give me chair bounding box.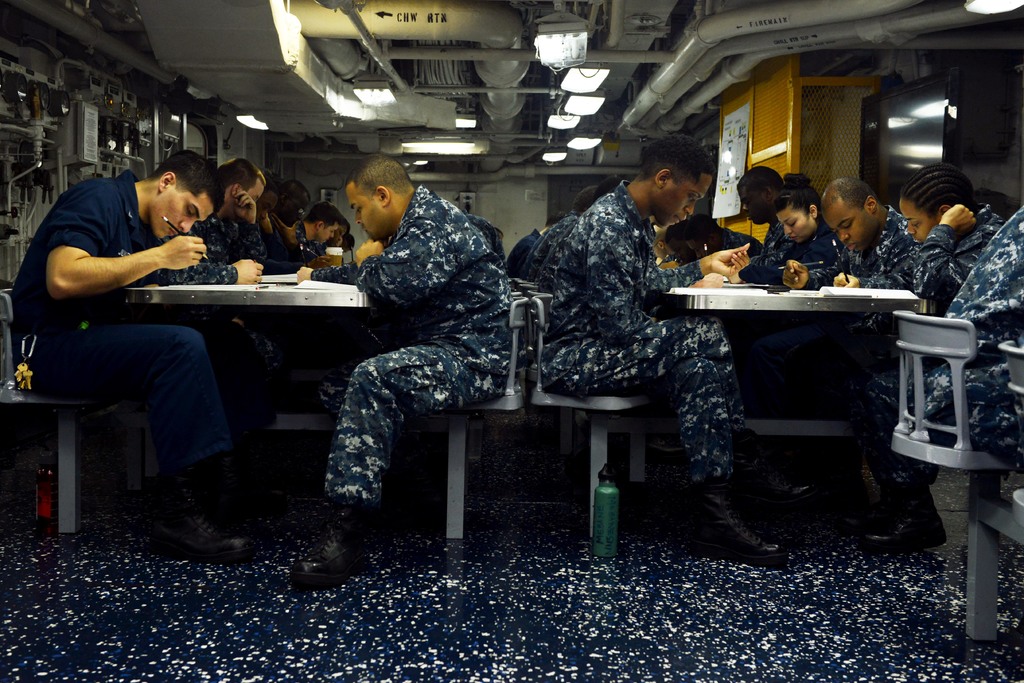
<box>0,274,110,536</box>.
